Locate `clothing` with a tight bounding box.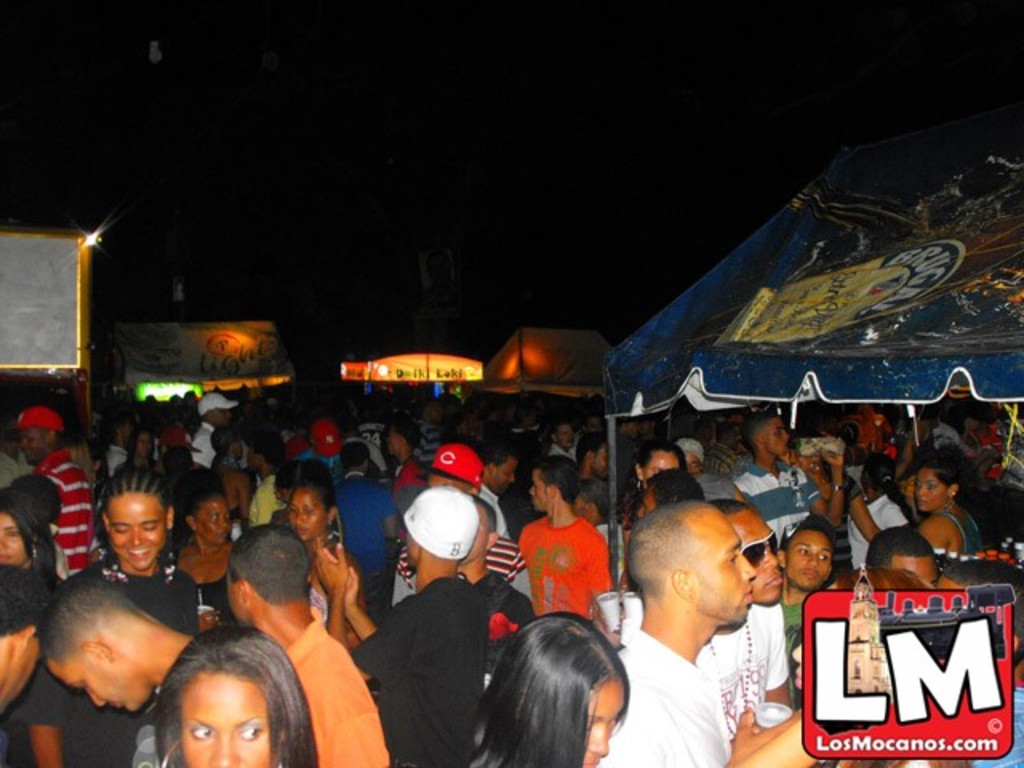
(416,416,453,462).
